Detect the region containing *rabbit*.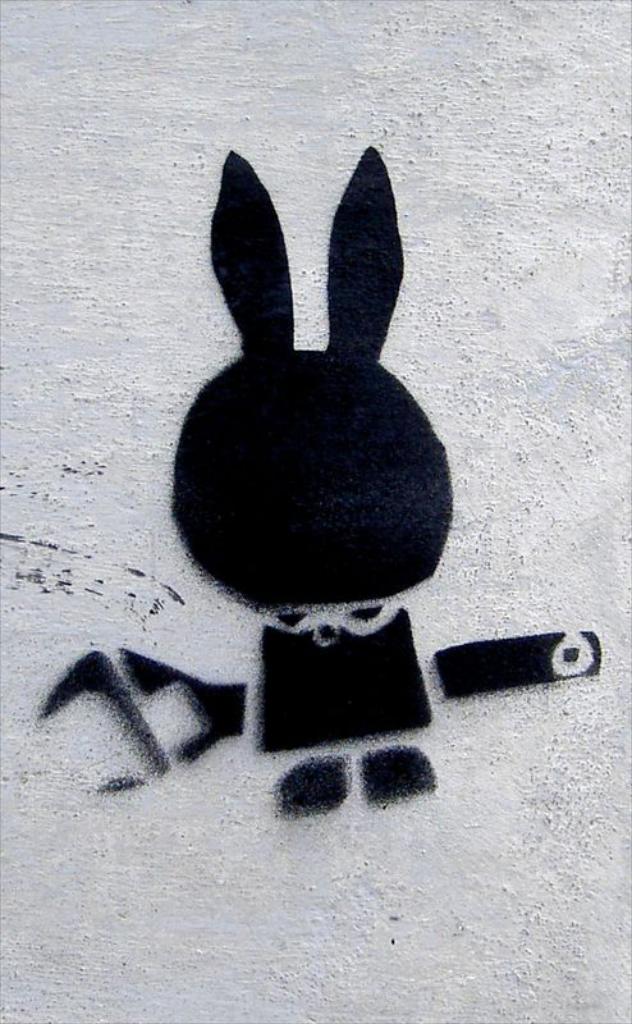
<bbox>36, 143, 599, 827</bbox>.
